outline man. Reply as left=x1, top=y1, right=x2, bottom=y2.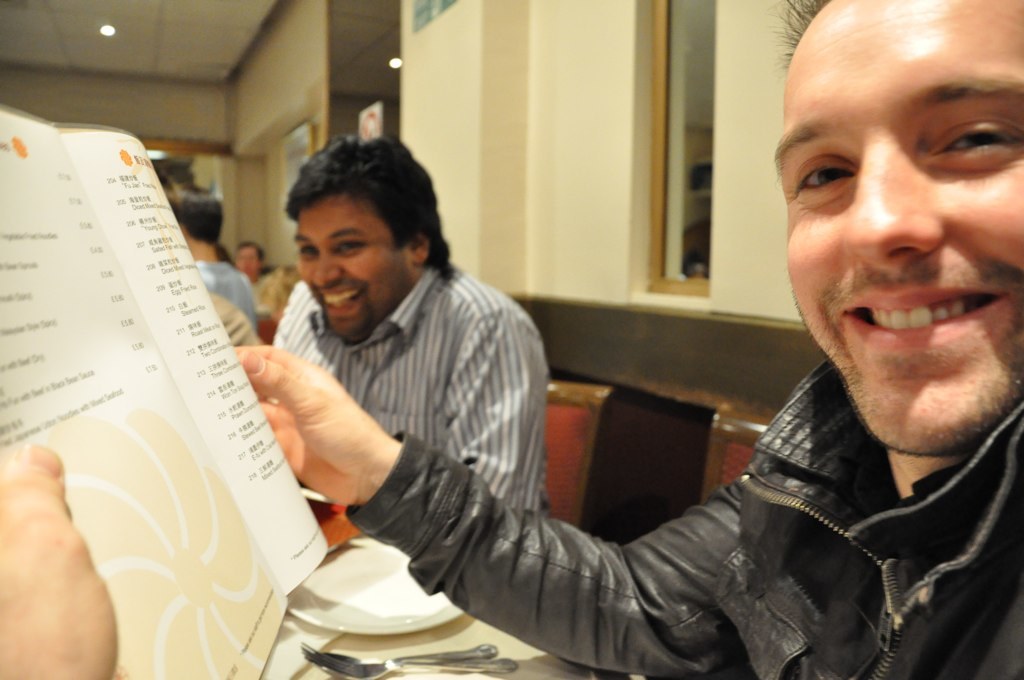
left=430, top=60, right=1014, bottom=660.
